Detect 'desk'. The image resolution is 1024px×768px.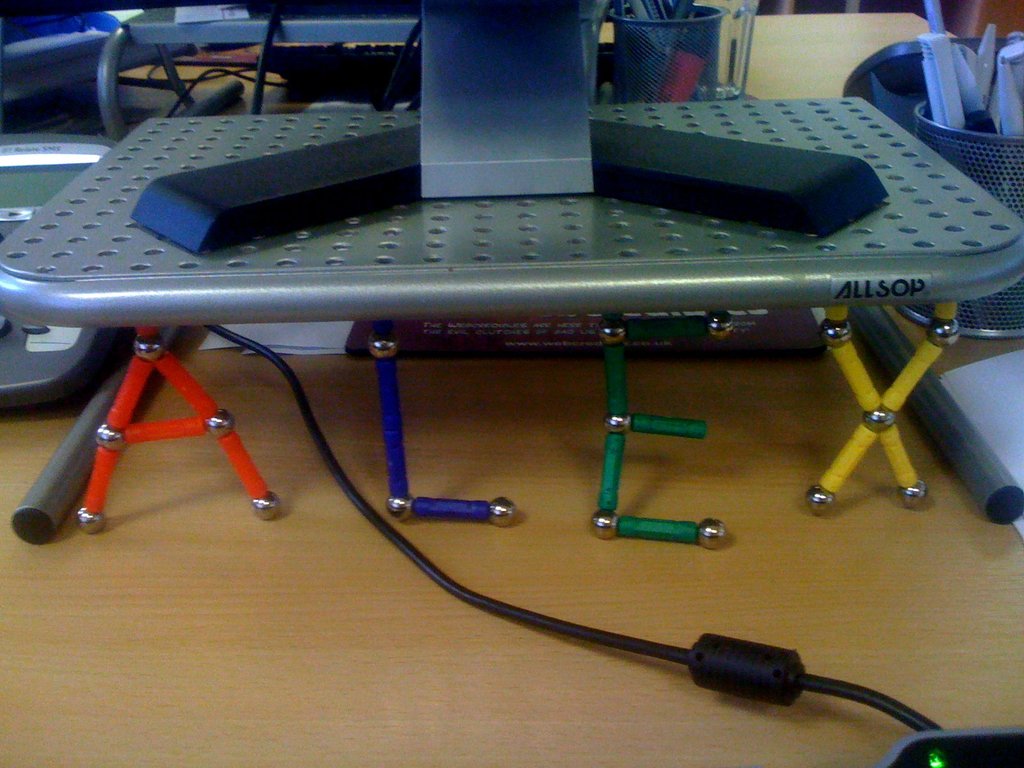
box=[0, 14, 1023, 767].
